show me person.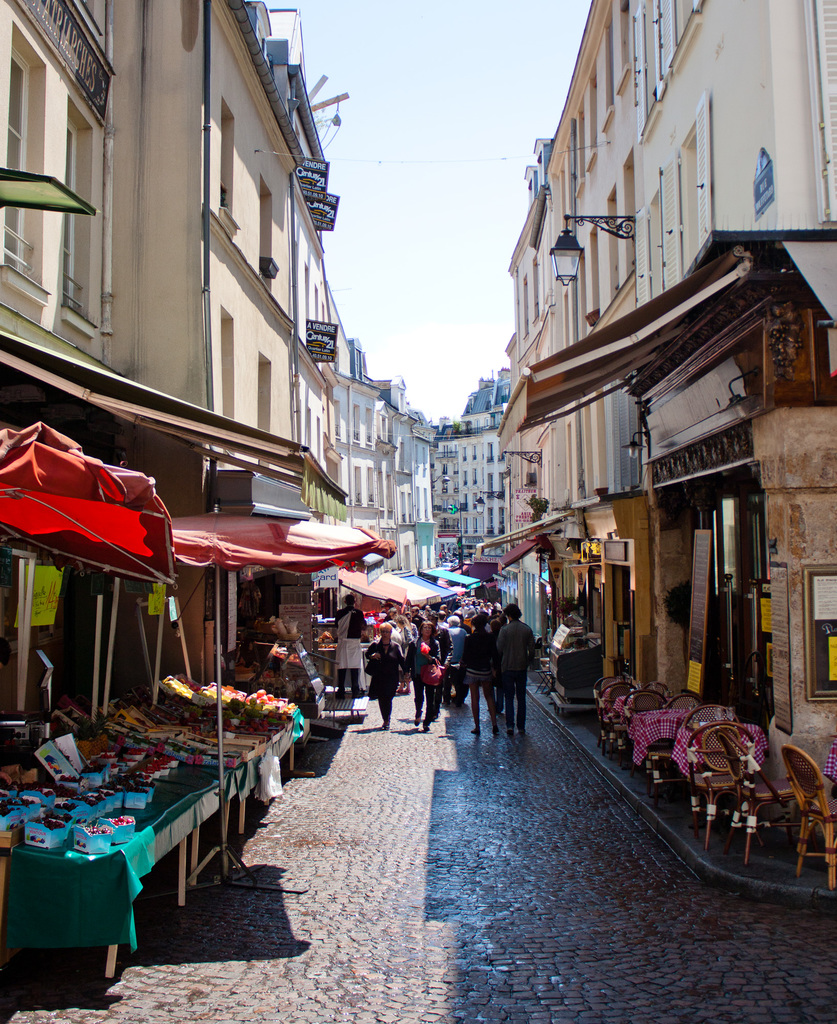
person is here: box(364, 621, 406, 728).
